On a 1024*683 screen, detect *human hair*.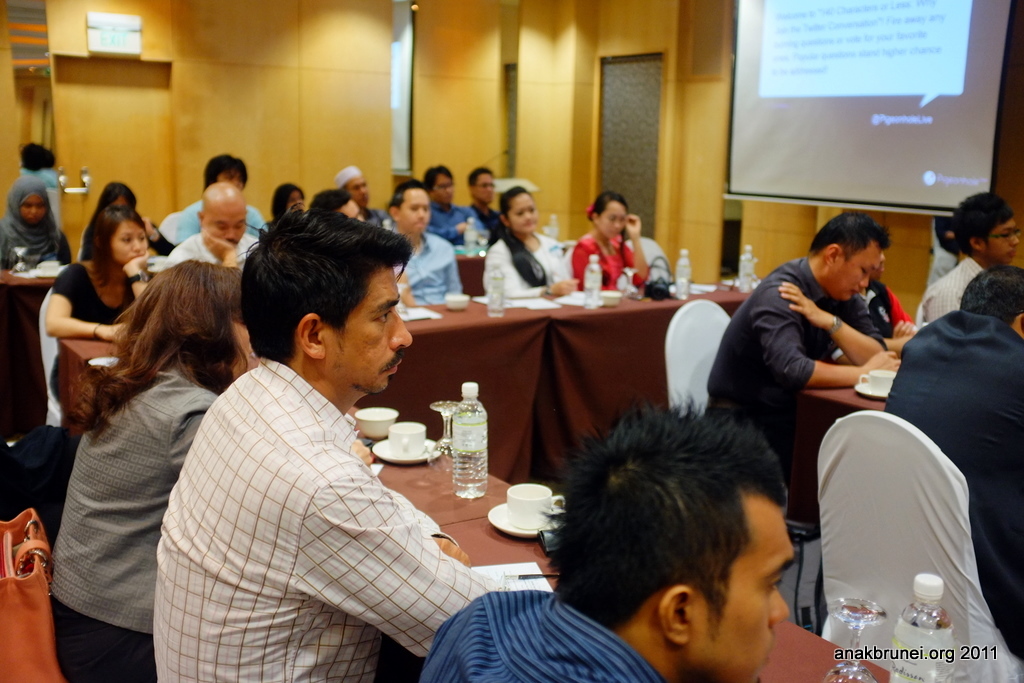
{"x1": 949, "y1": 189, "x2": 1014, "y2": 251}.
